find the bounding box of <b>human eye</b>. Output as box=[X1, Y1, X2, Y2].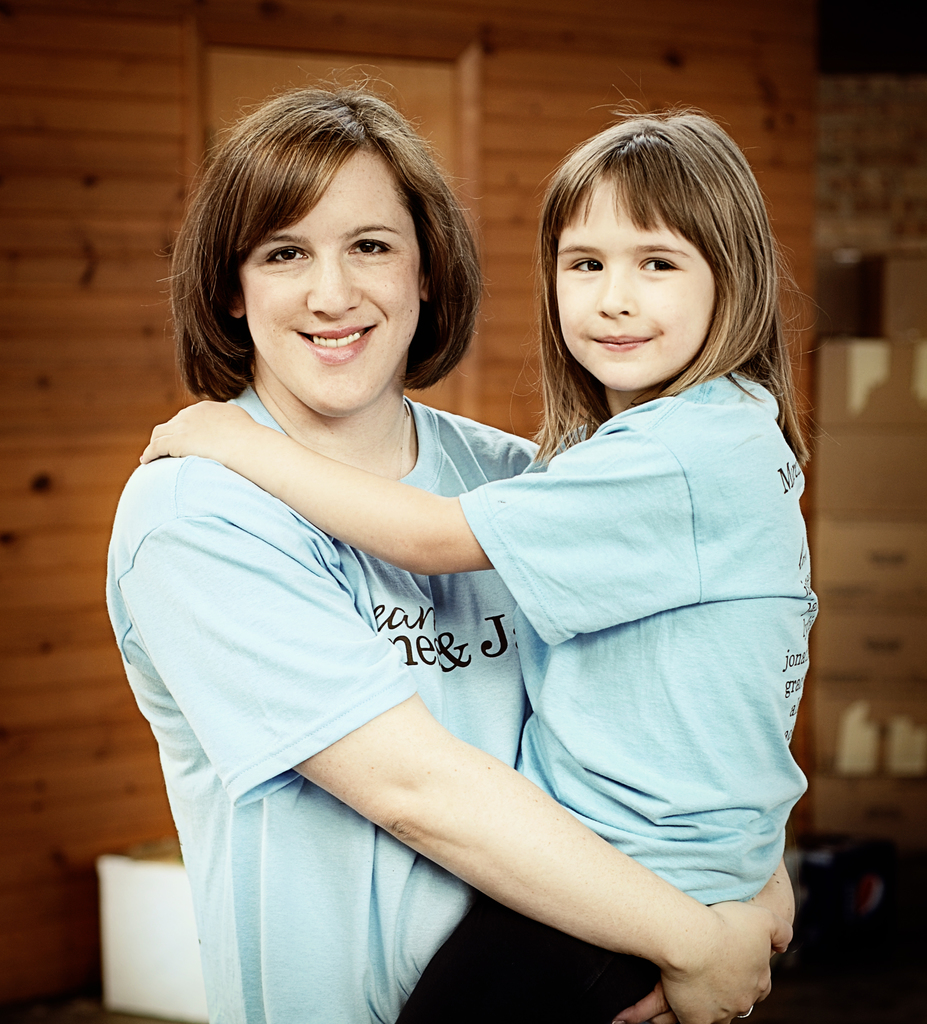
box=[635, 253, 682, 274].
